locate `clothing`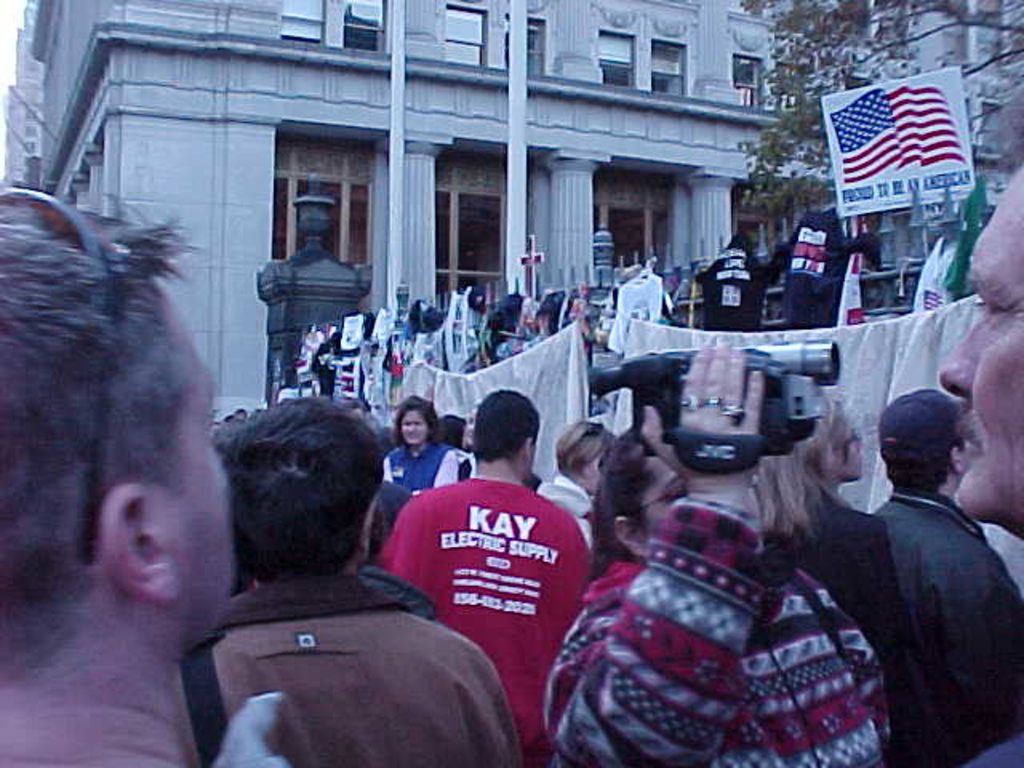
<box>210,579,525,766</box>
